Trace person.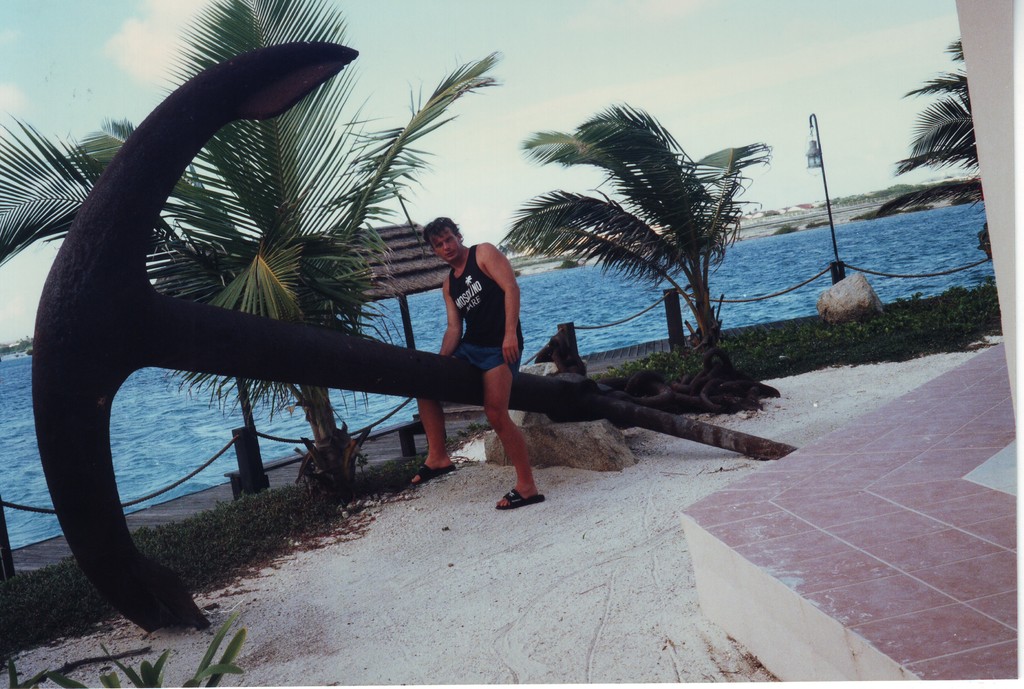
Traced to 429/202/522/489.
